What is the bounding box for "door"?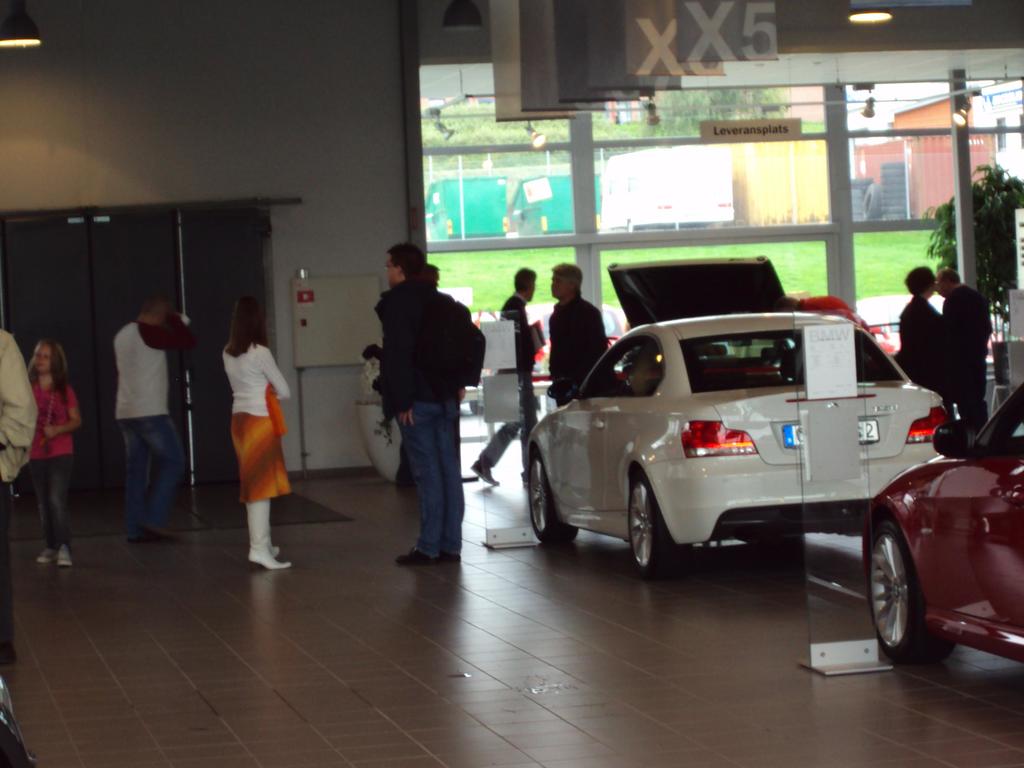
x1=550 y1=340 x2=631 y2=509.
